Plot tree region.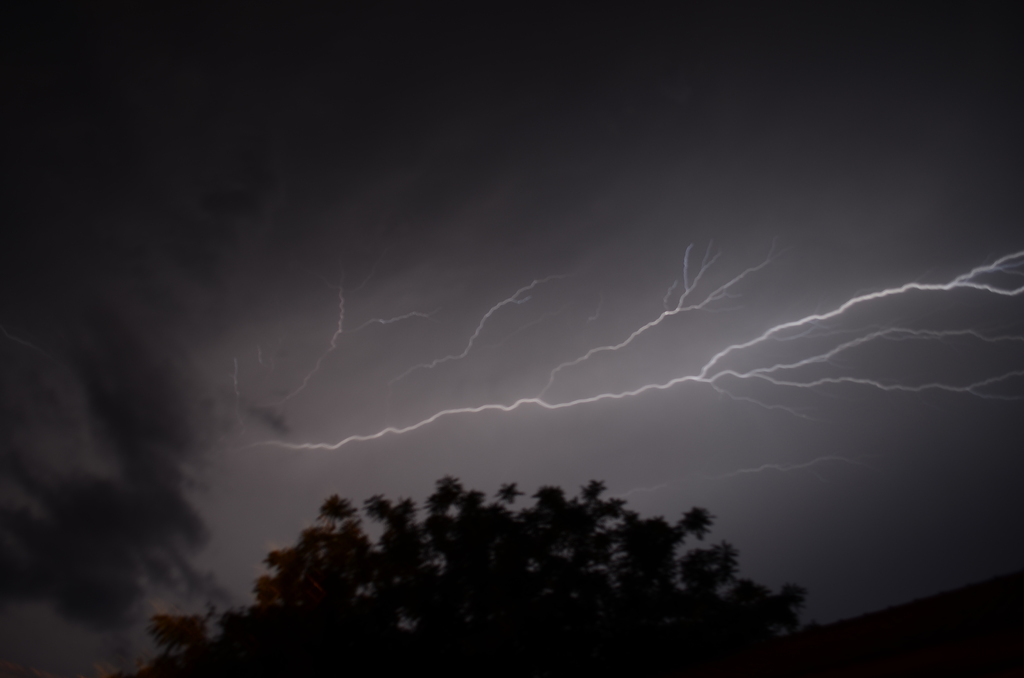
Plotted at (149,593,212,677).
